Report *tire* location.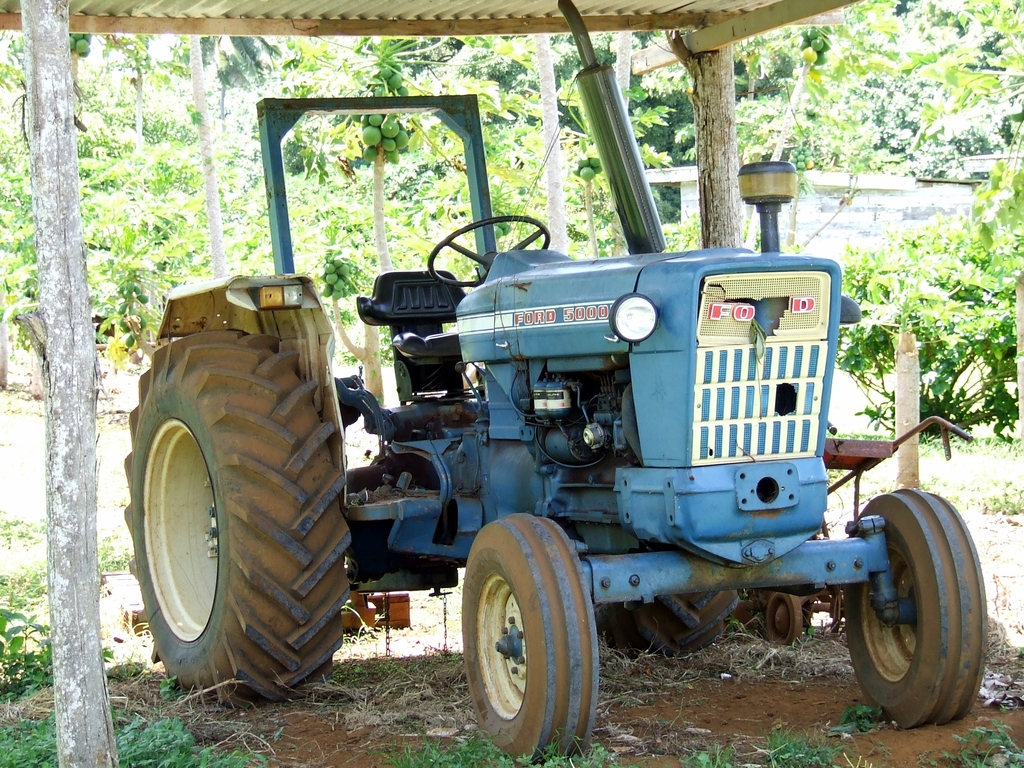
Report: <box>598,589,737,659</box>.
